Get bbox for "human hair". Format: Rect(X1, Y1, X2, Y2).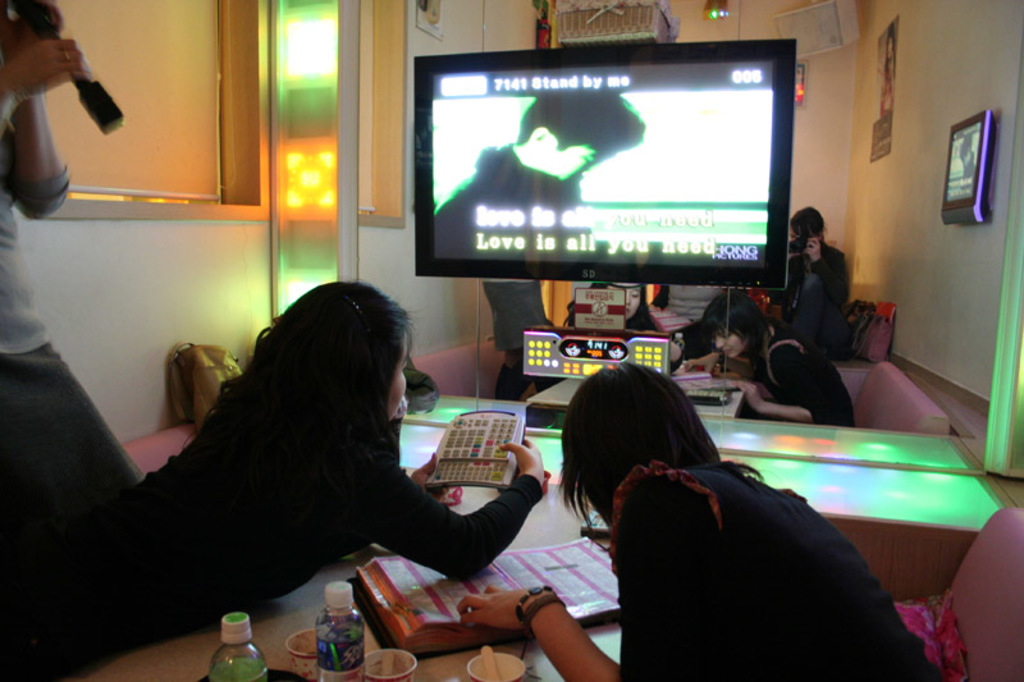
Rect(558, 371, 716, 546).
